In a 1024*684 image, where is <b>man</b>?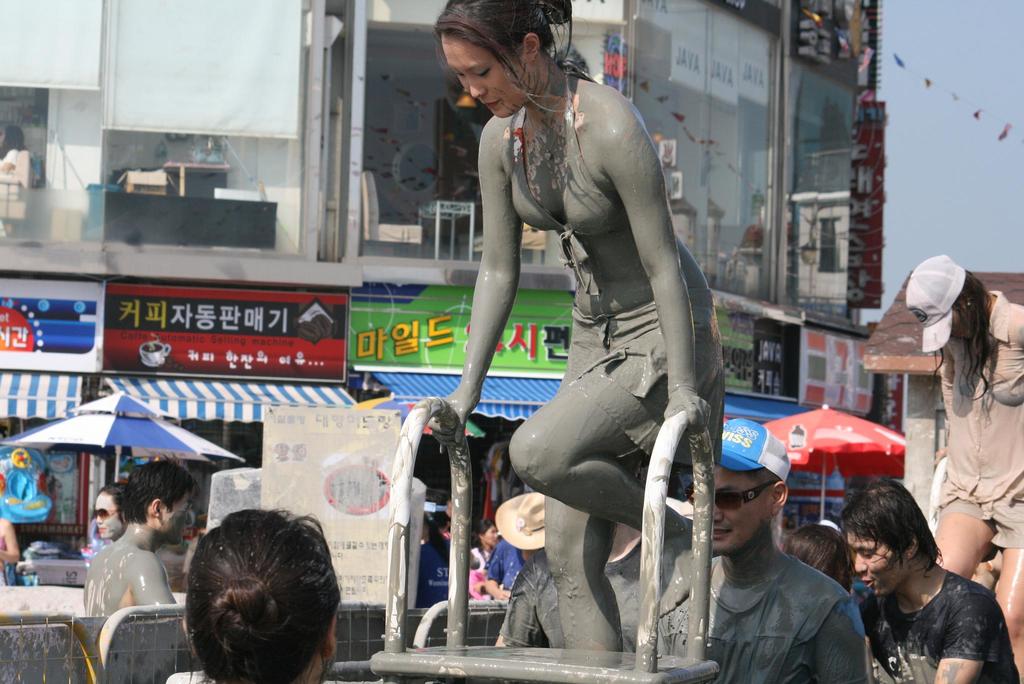
box=[824, 496, 1014, 682].
